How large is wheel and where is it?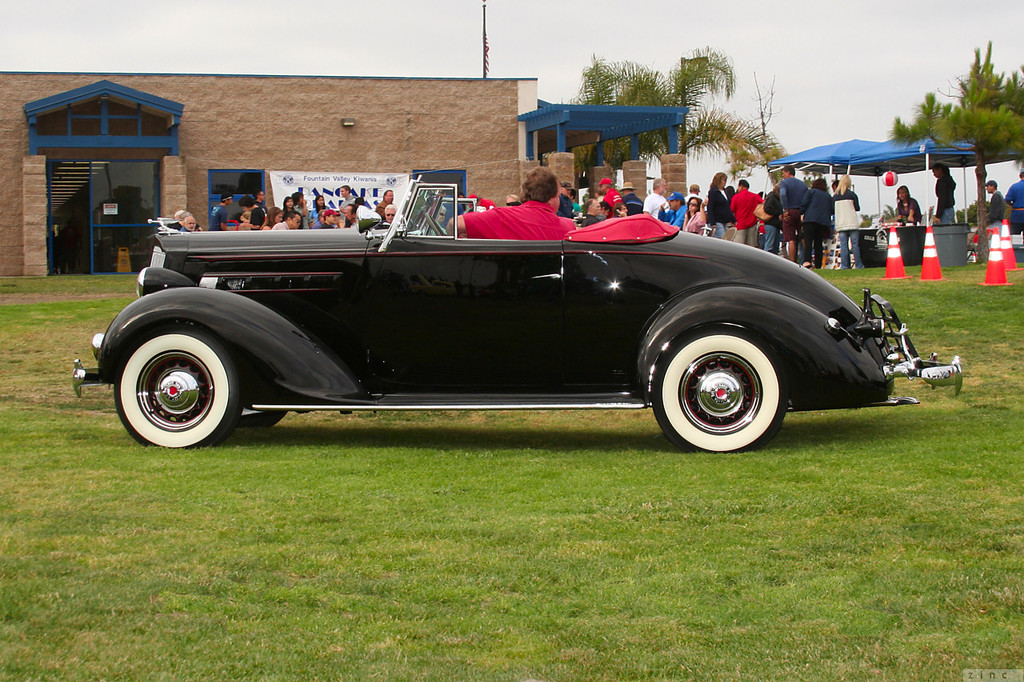
Bounding box: [108, 313, 245, 442].
